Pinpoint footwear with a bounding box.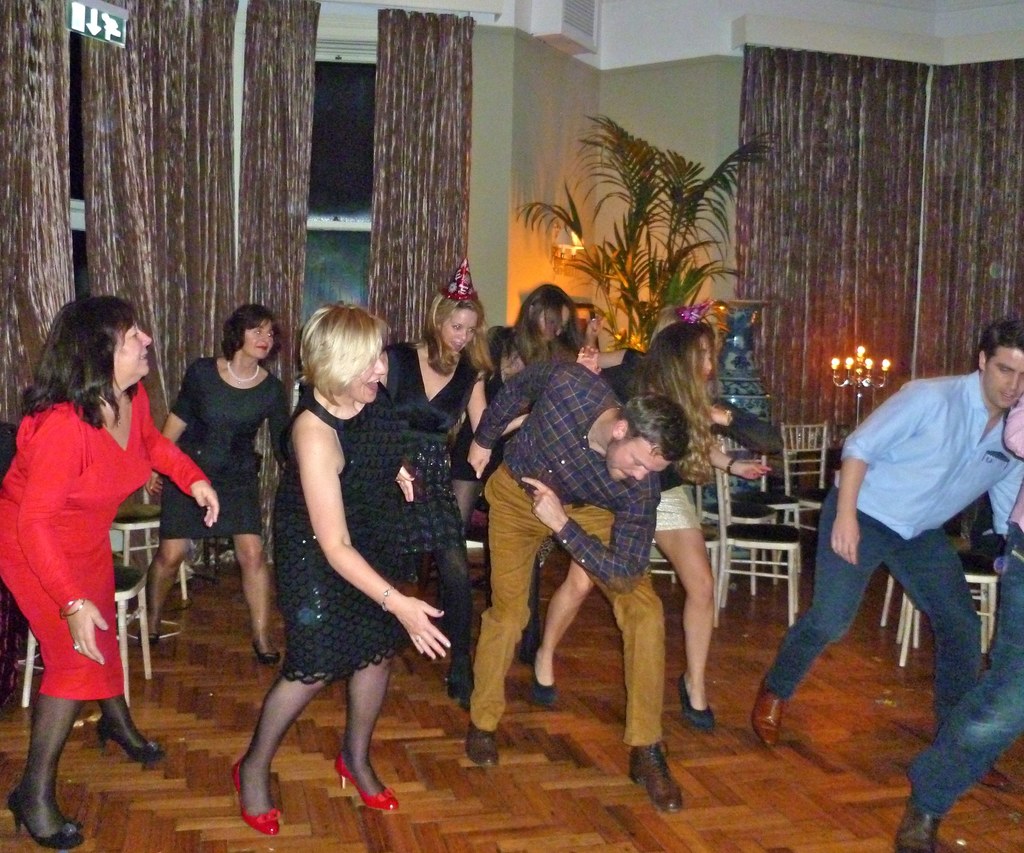
<region>442, 651, 472, 716</region>.
